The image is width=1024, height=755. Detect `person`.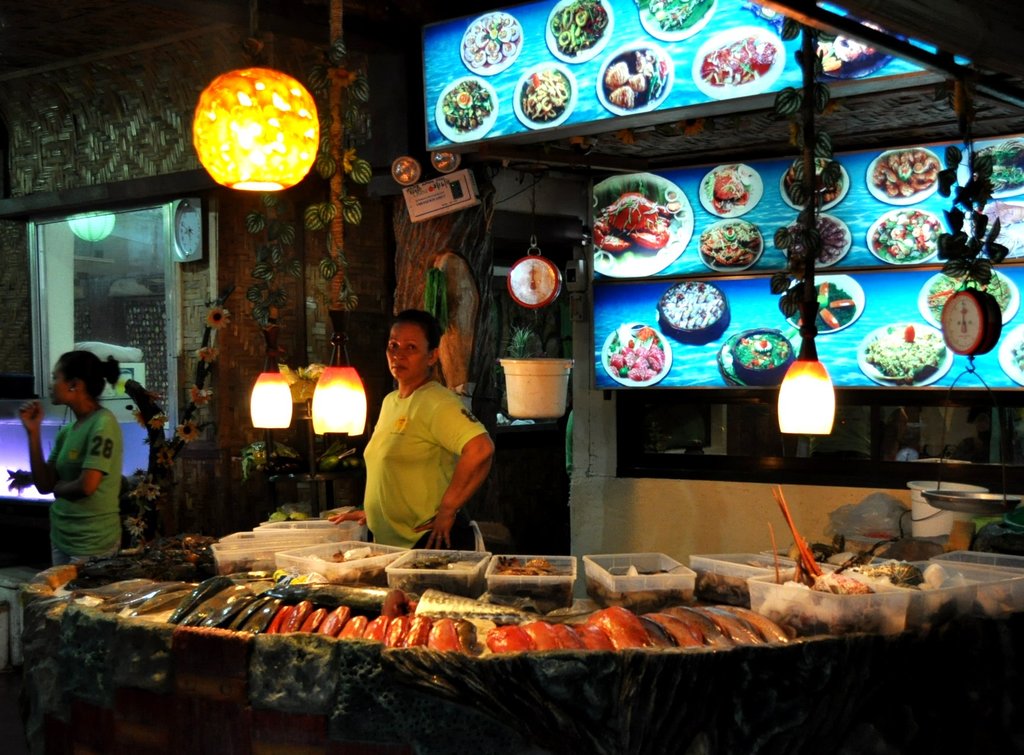
Detection: box(20, 344, 123, 573).
